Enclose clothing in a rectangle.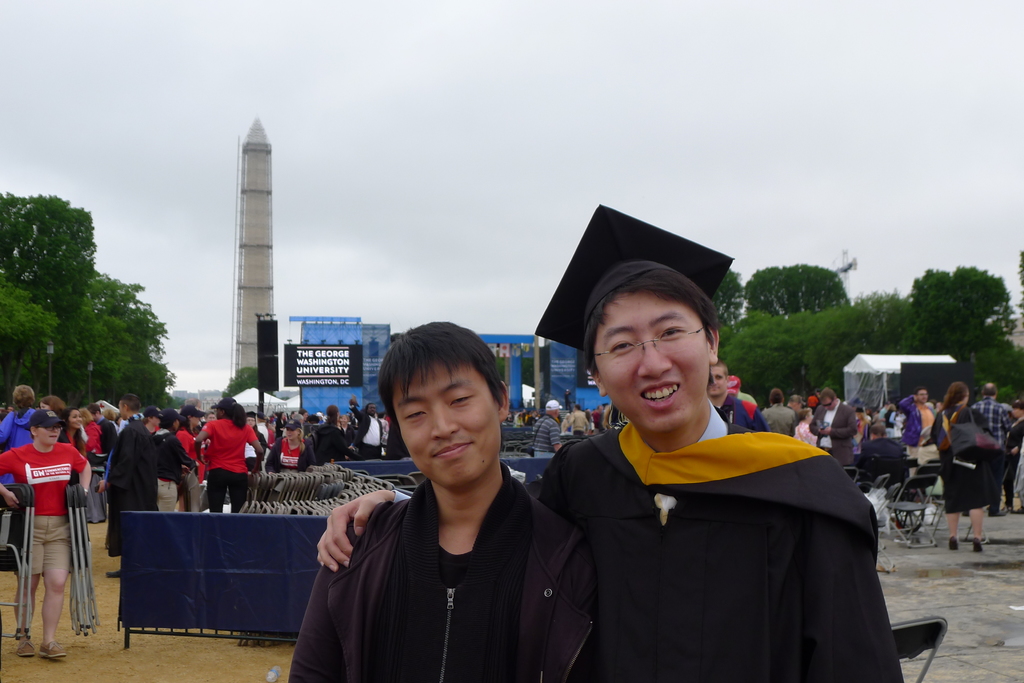
(left=318, top=422, right=344, bottom=465).
